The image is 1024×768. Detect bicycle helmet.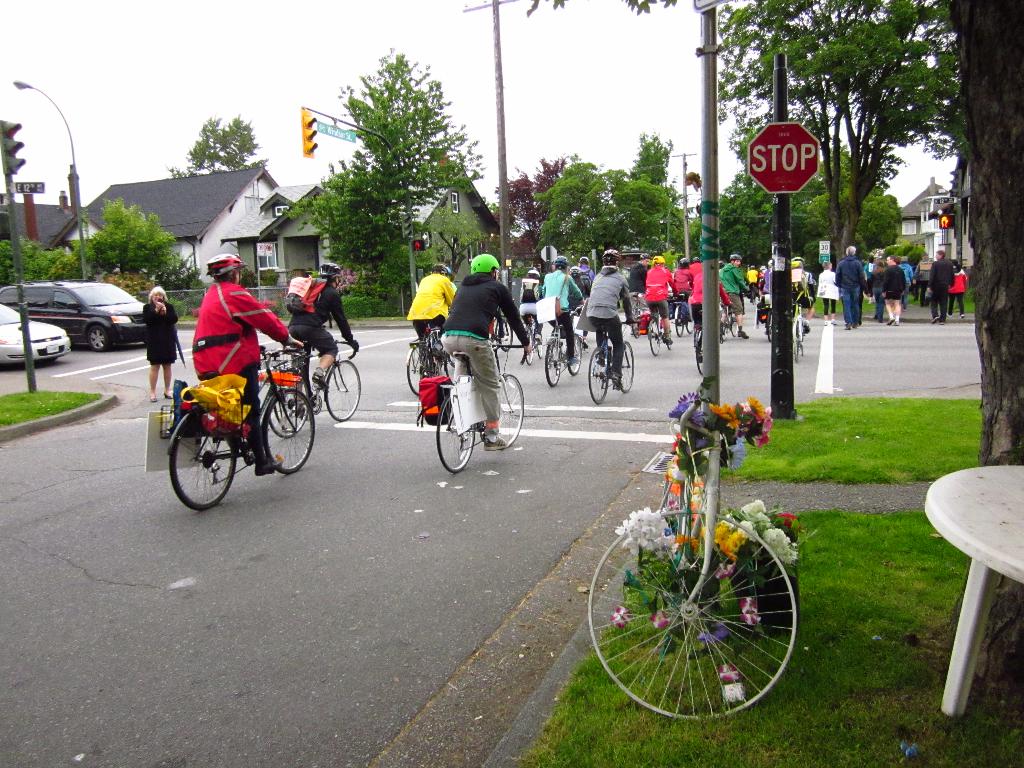
Detection: [207,252,251,285].
